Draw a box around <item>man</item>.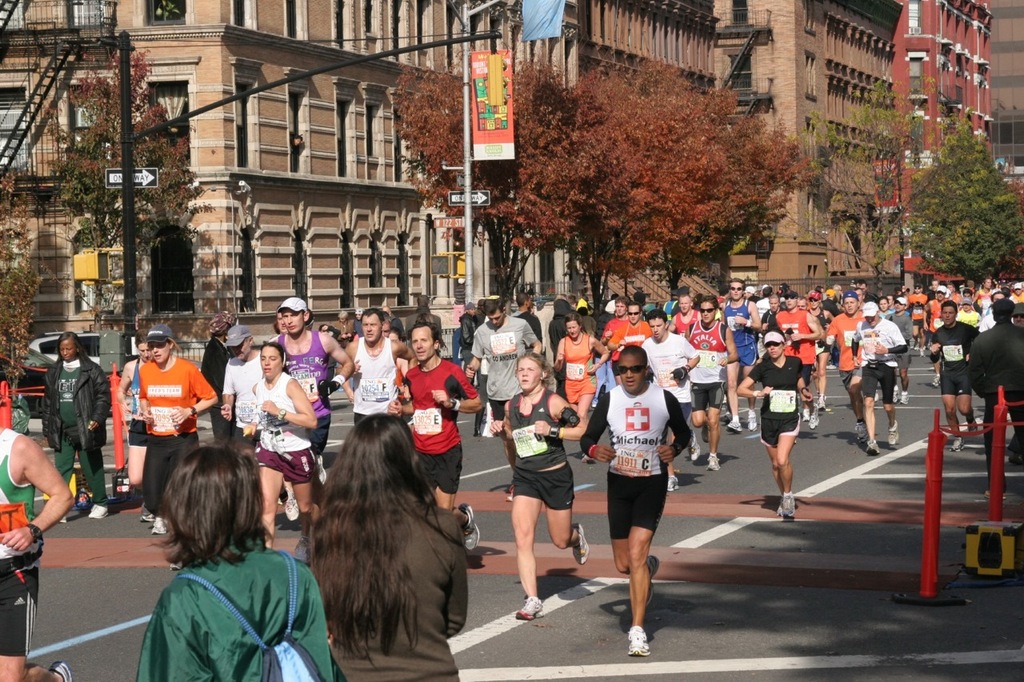
locate(509, 292, 545, 340).
